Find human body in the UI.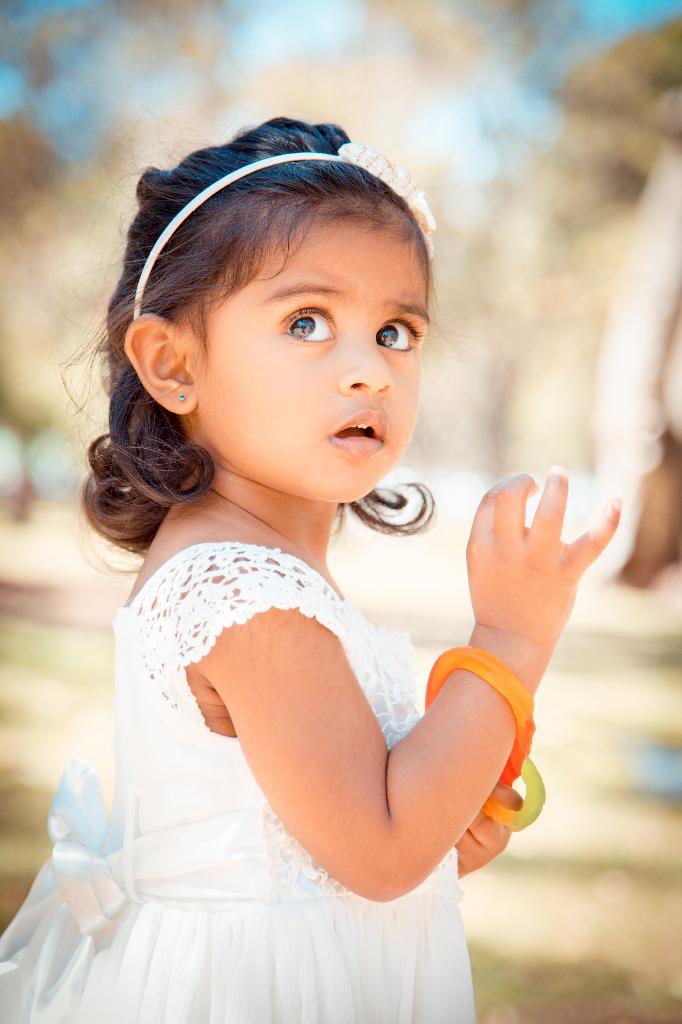
UI element at {"left": 12, "top": 232, "right": 619, "bottom": 1019}.
